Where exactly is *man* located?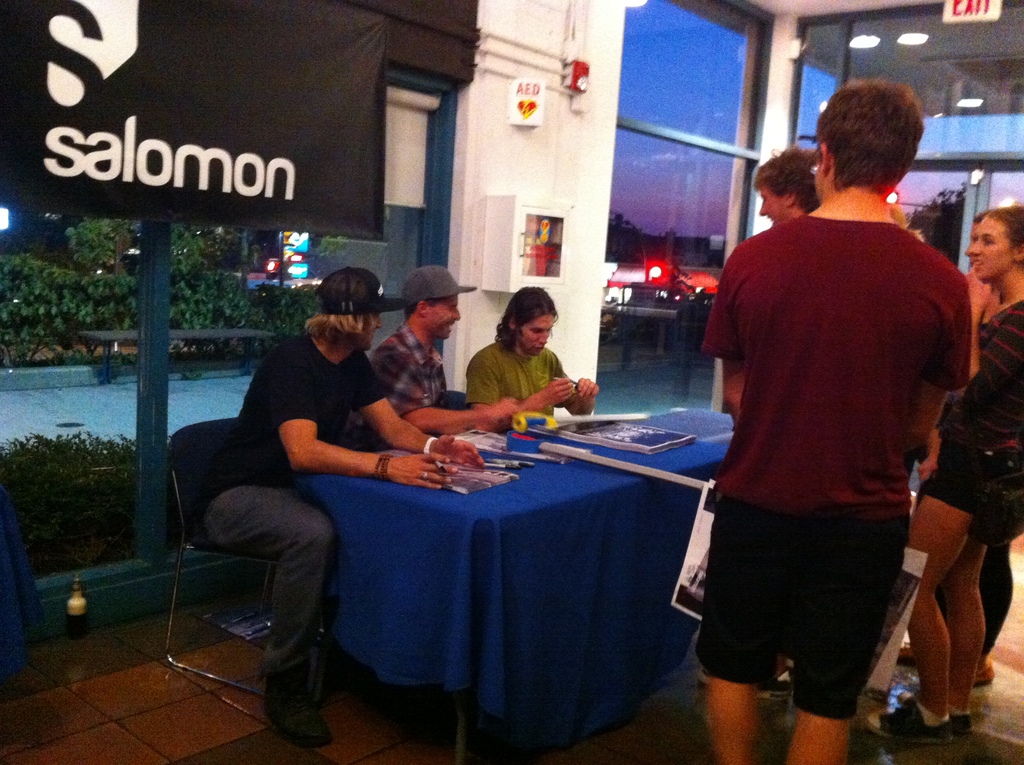
Its bounding box is x1=341 y1=266 x2=522 y2=438.
